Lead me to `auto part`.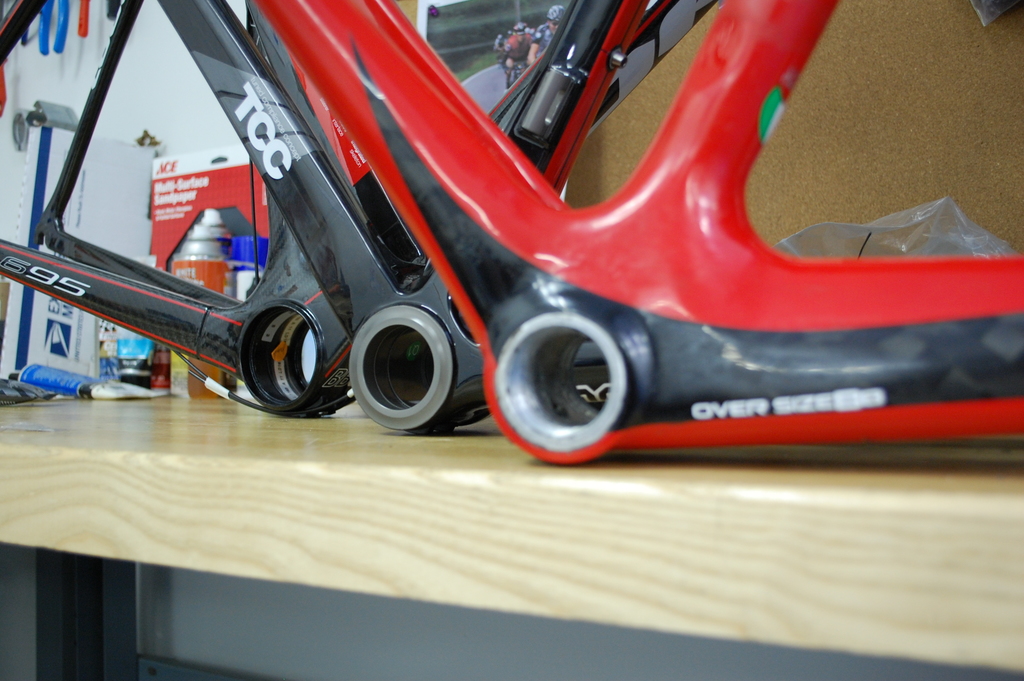
Lead to rect(253, 0, 1023, 468).
